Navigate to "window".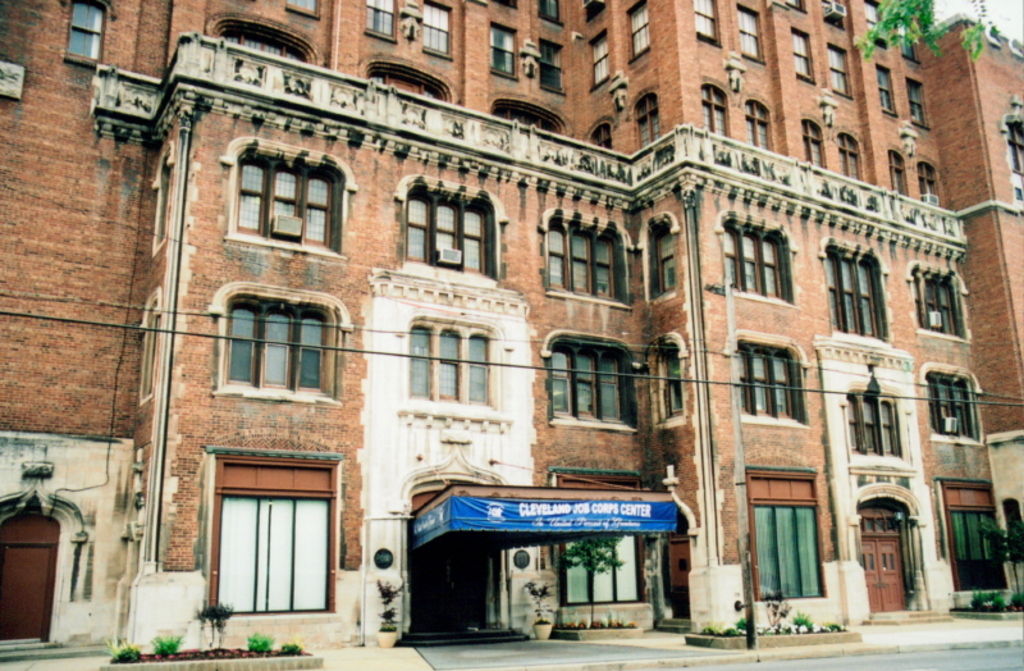
Navigation target: box(408, 182, 483, 278).
